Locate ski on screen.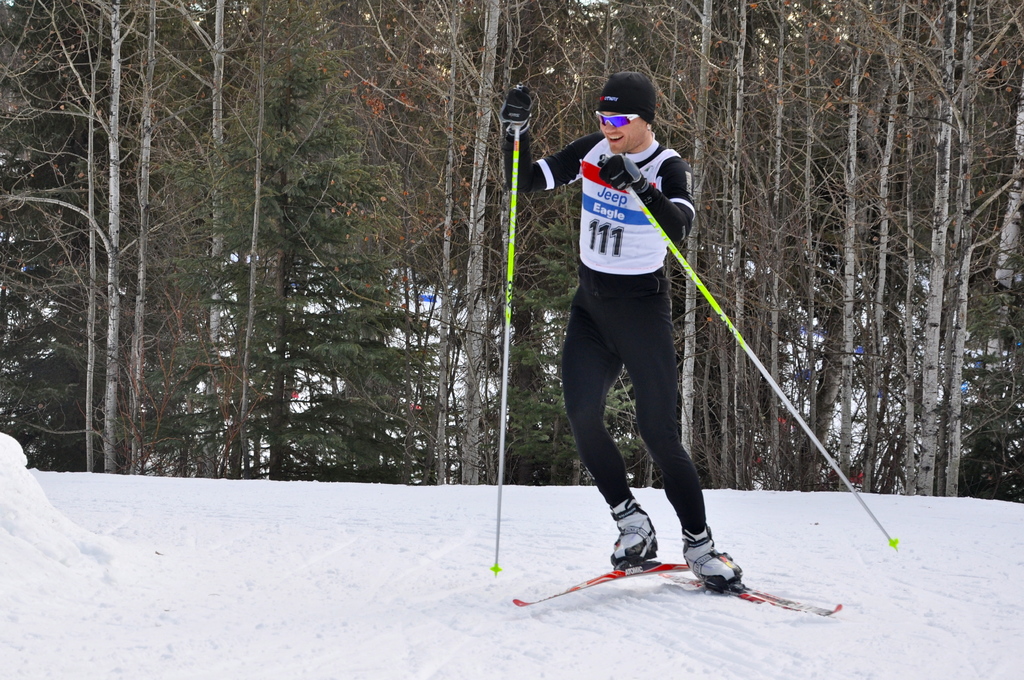
On screen at 494 554 737 619.
